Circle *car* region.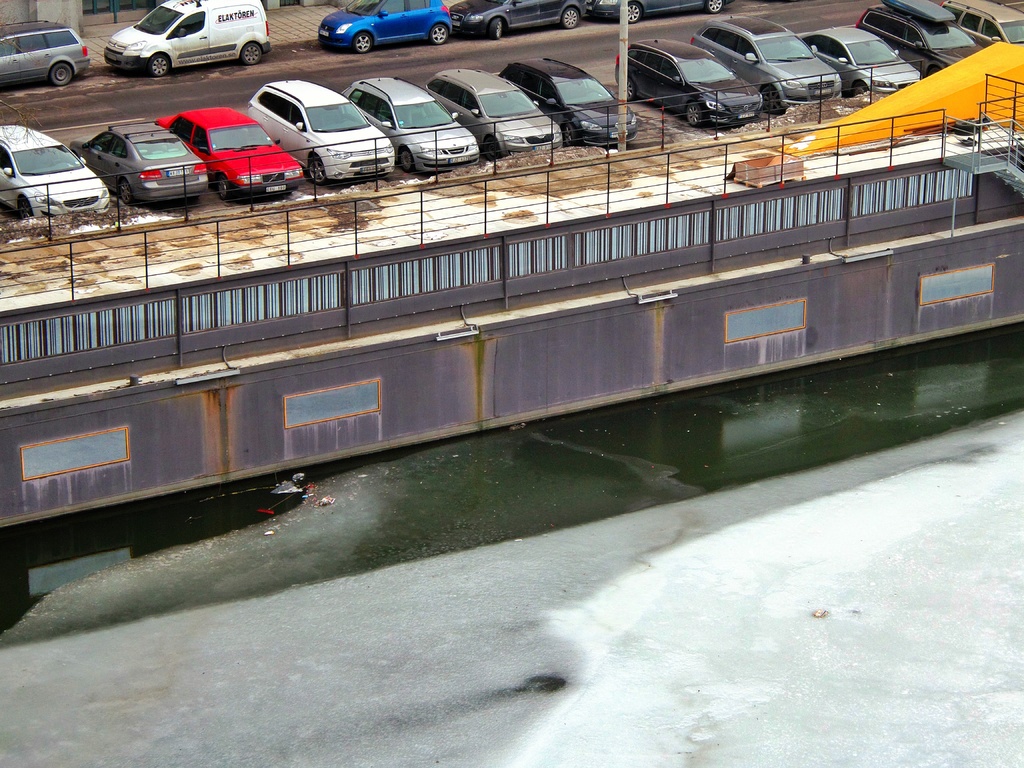
Region: <region>311, 0, 451, 60</region>.
